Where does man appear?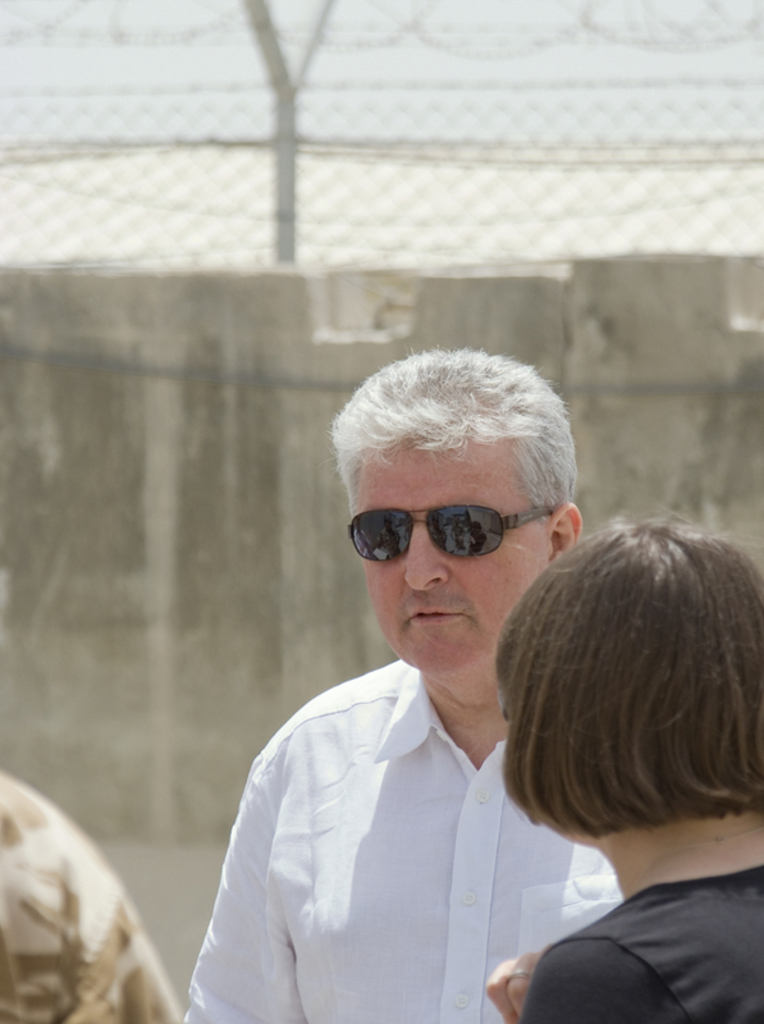
Appears at (189,342,649,1014).
